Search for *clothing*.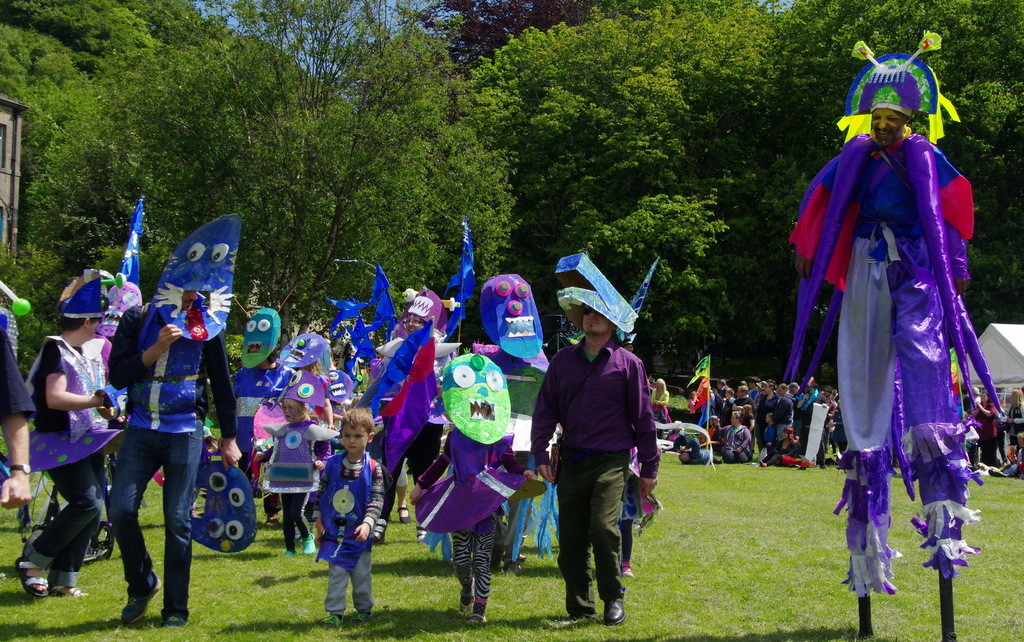
Found at crop(1008, 401, 1023, 445).
